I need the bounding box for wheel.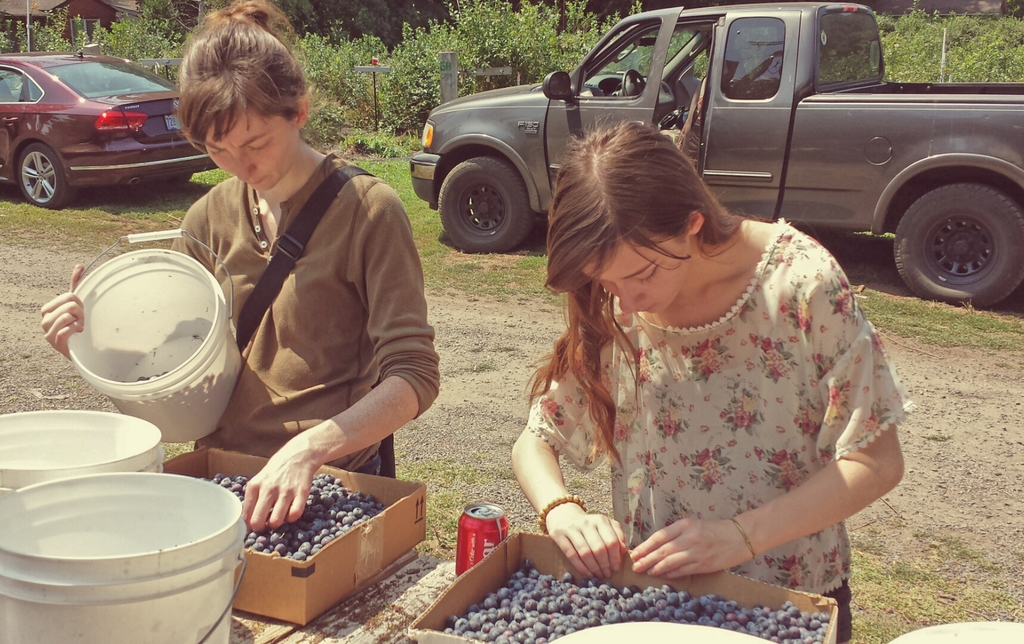
Here it is: region(15, 139, 61, 210).
